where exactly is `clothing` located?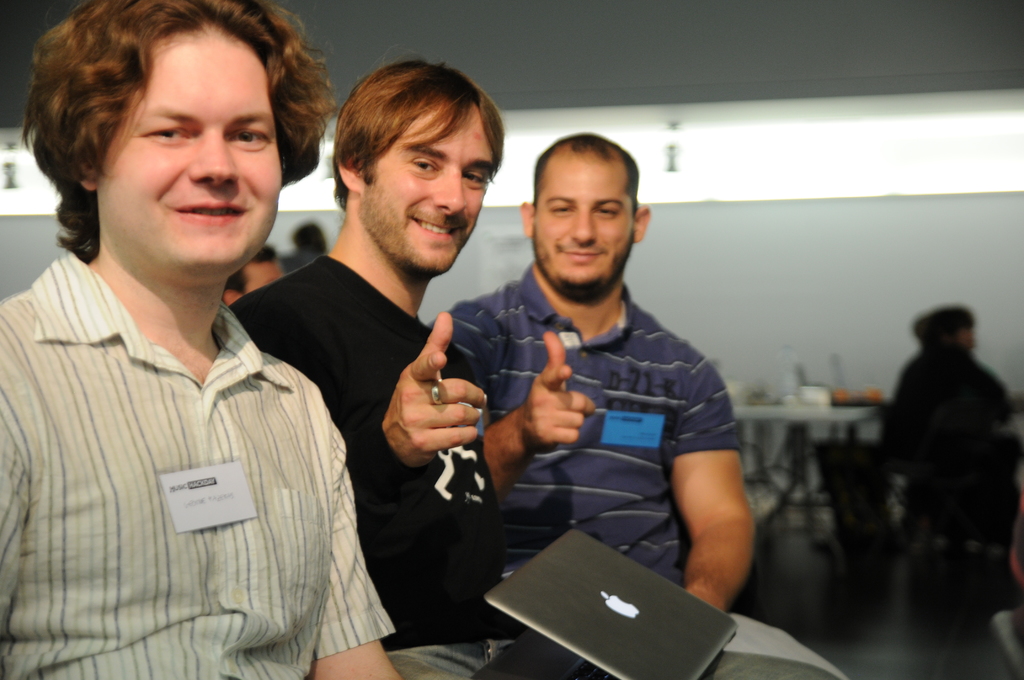
Its bounding box is 435/268/844/679.
